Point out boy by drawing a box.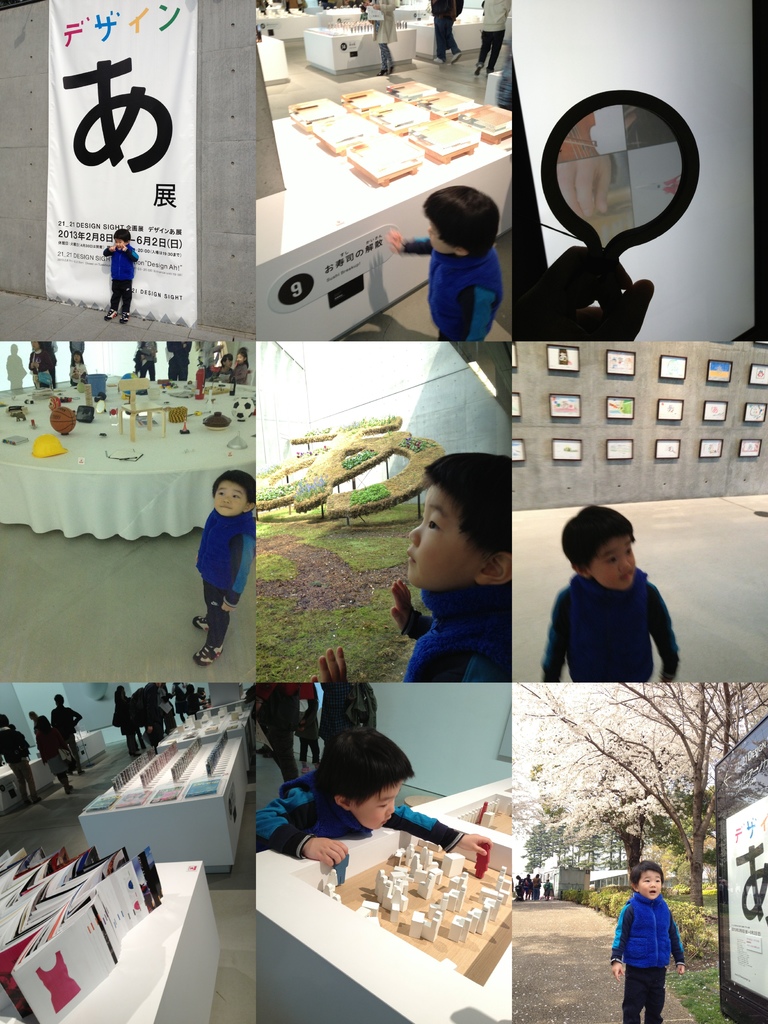
{"left": 613, "top": 855, "right": 687, "bottom": 1023}.
